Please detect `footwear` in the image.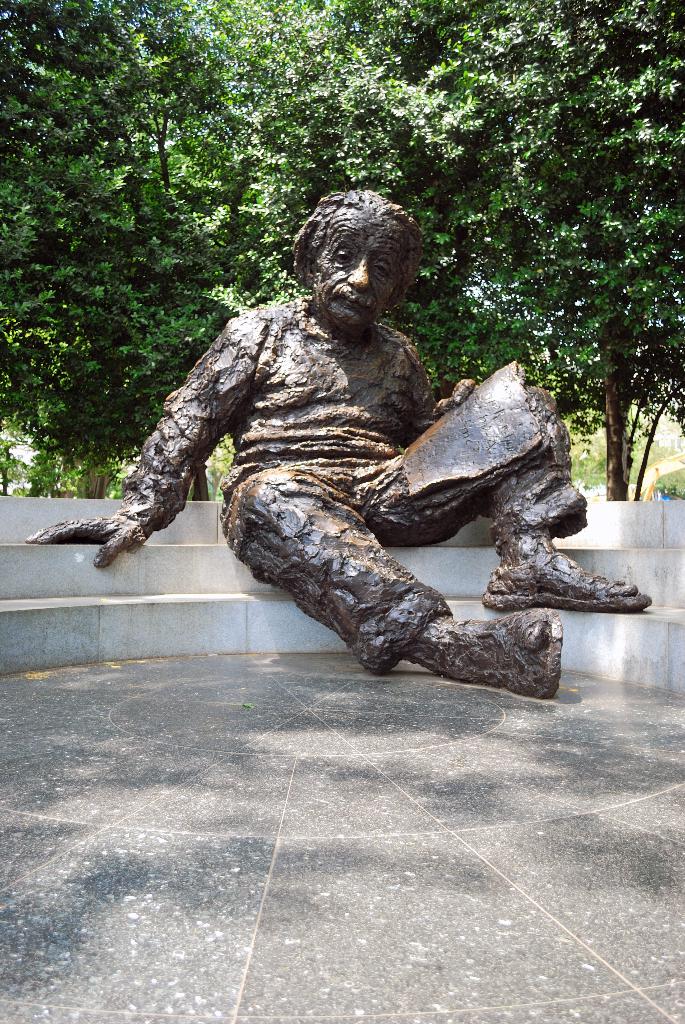
[504,545,647,617].
